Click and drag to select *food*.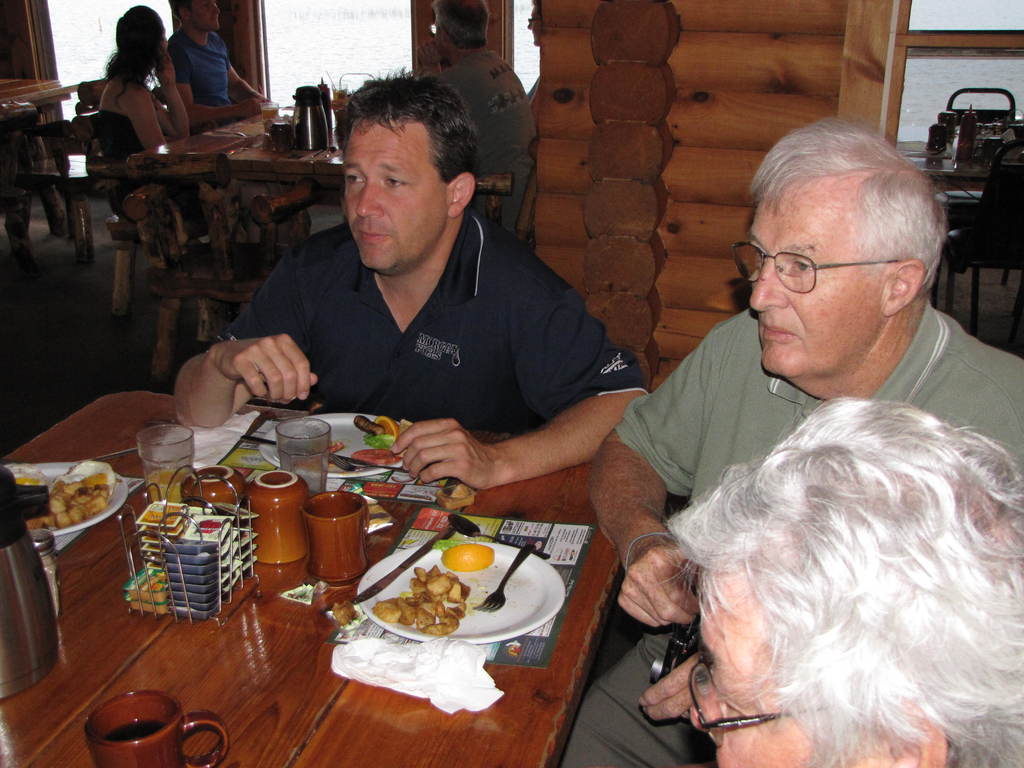
Selection: [left=438, top=536, right=498, bottom=569].
